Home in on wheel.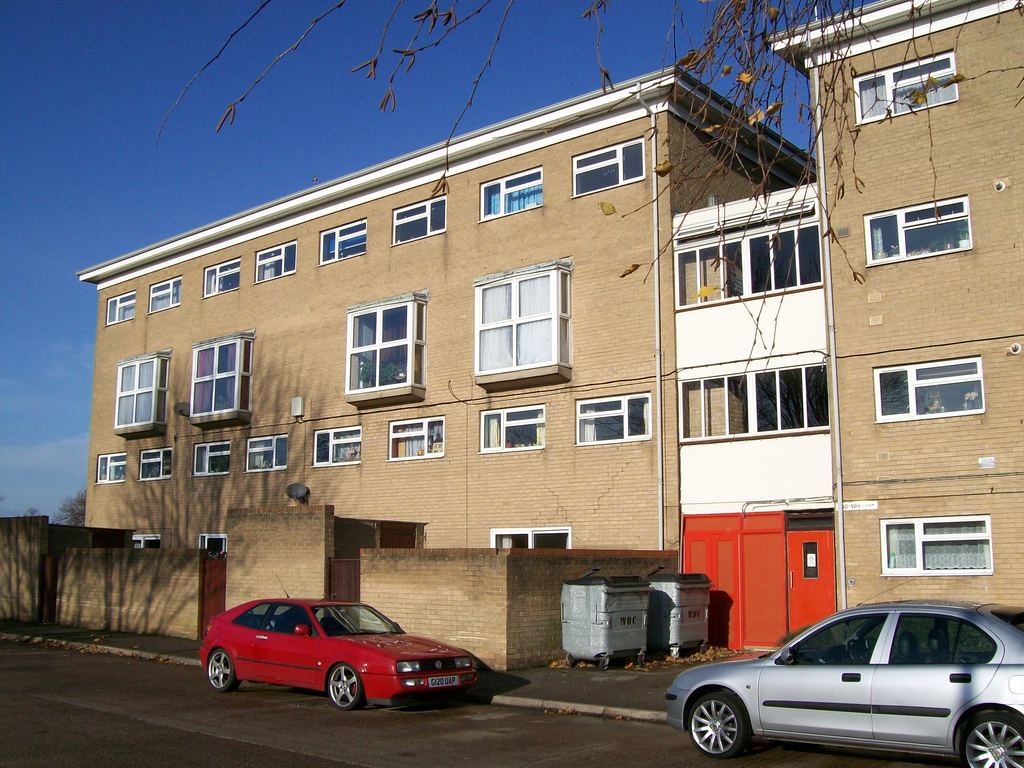
Homed in at {"left": 567, "top": 654, "right": 577, "bottom": 665}.
